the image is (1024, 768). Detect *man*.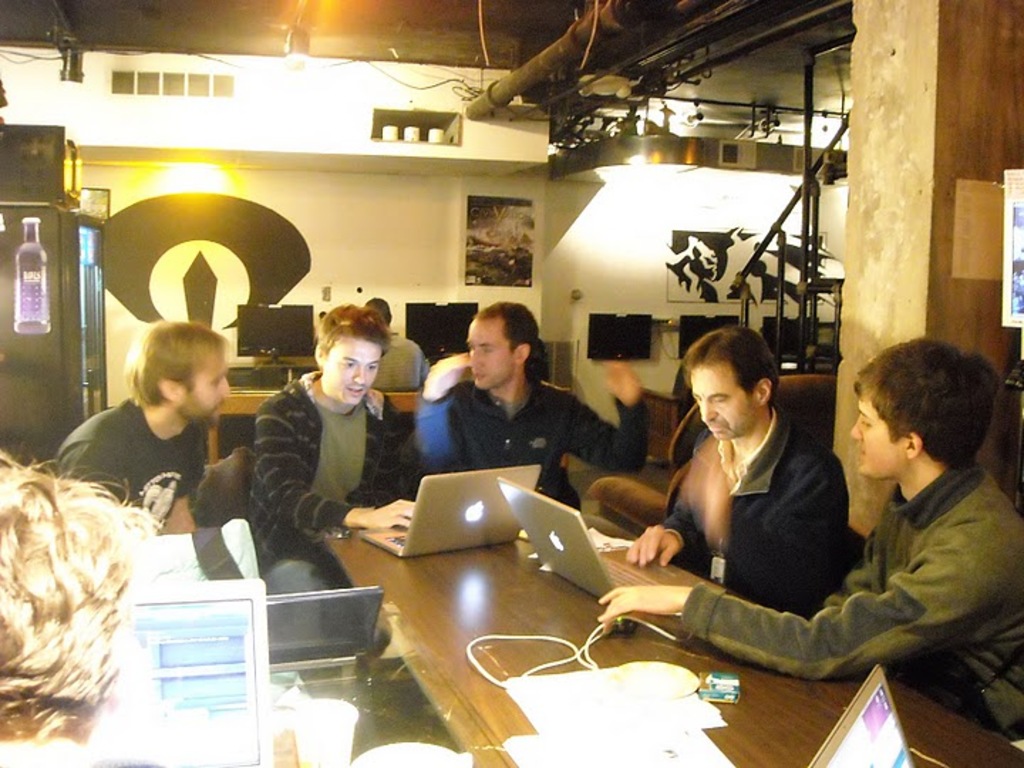
Detection: 249 303 414 647.
